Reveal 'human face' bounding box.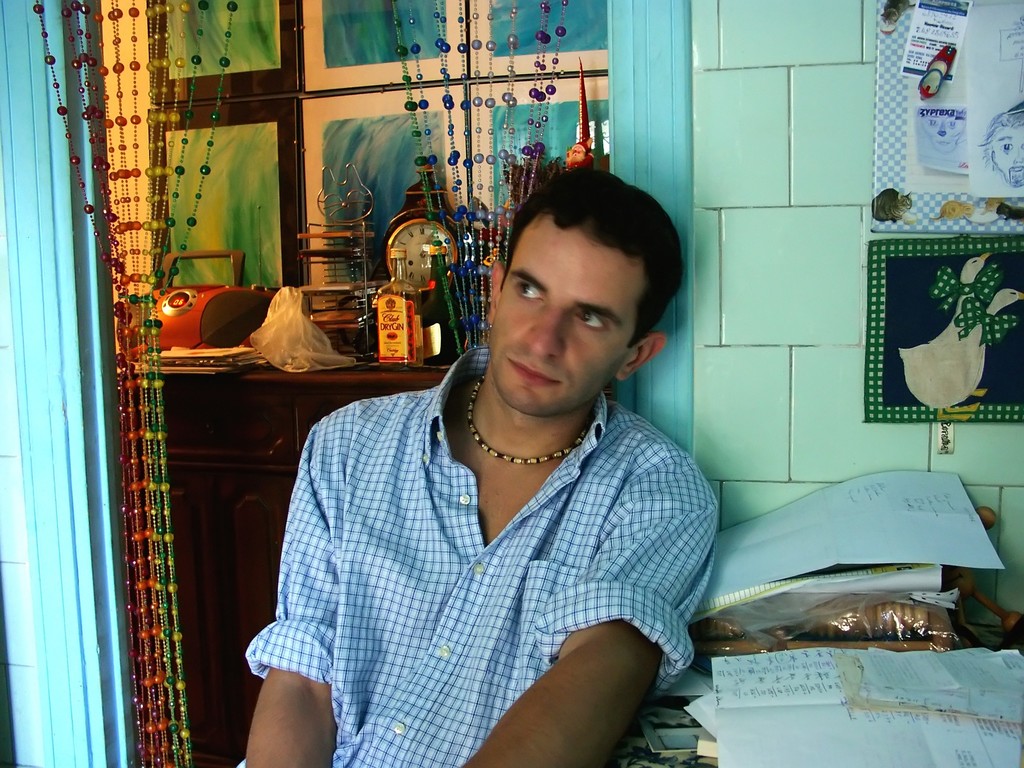
Revealed: <box>492,216,646,420</box>.
